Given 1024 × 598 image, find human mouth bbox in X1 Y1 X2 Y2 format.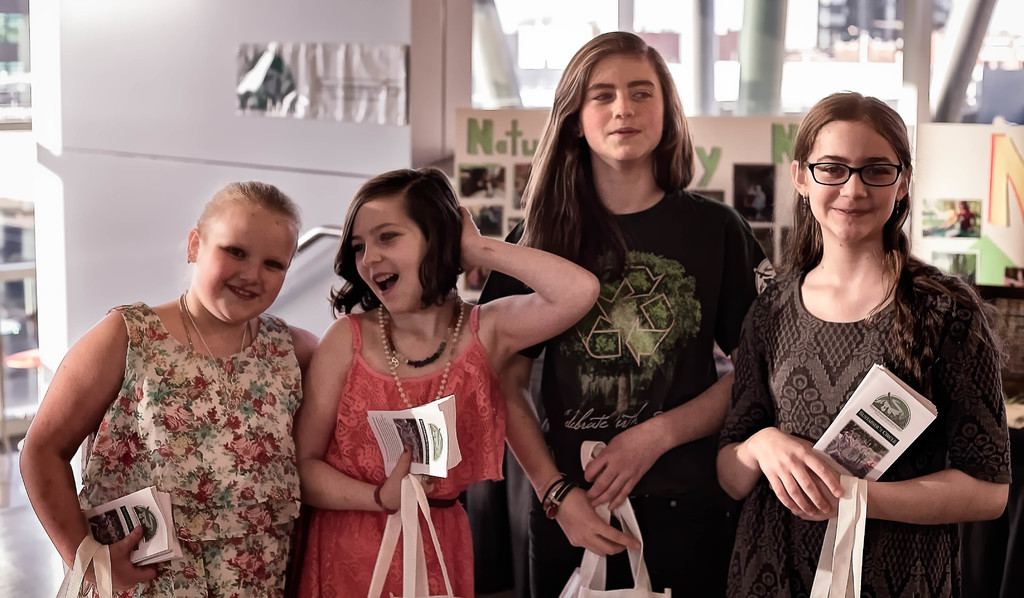
829 193 871 220.
